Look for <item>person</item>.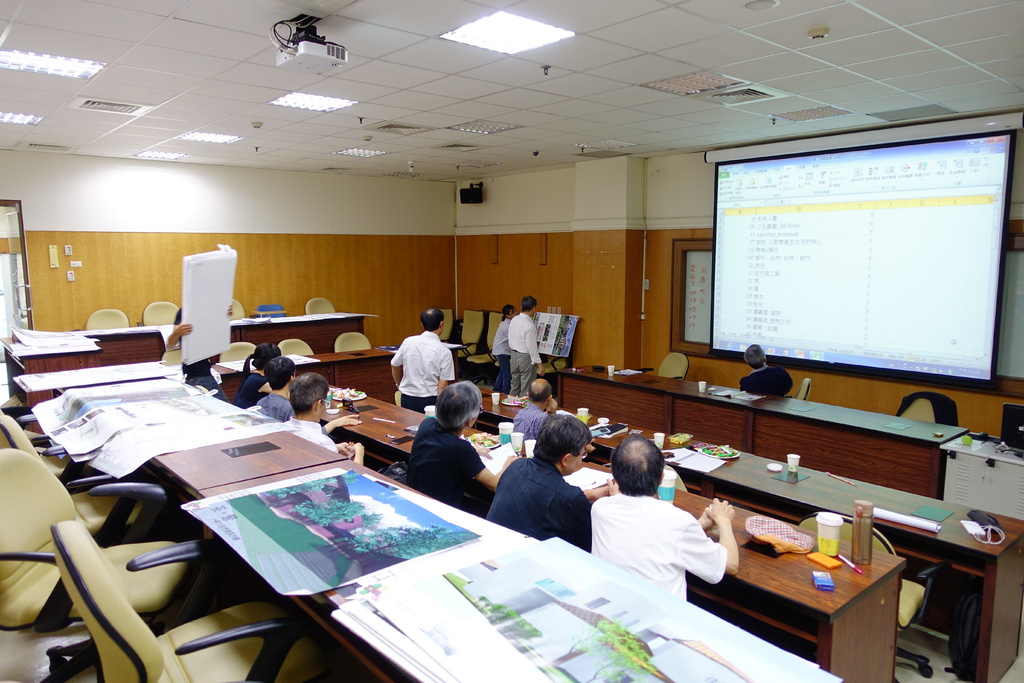
Found: (left=254, top=355, right=298, bottom=419).
